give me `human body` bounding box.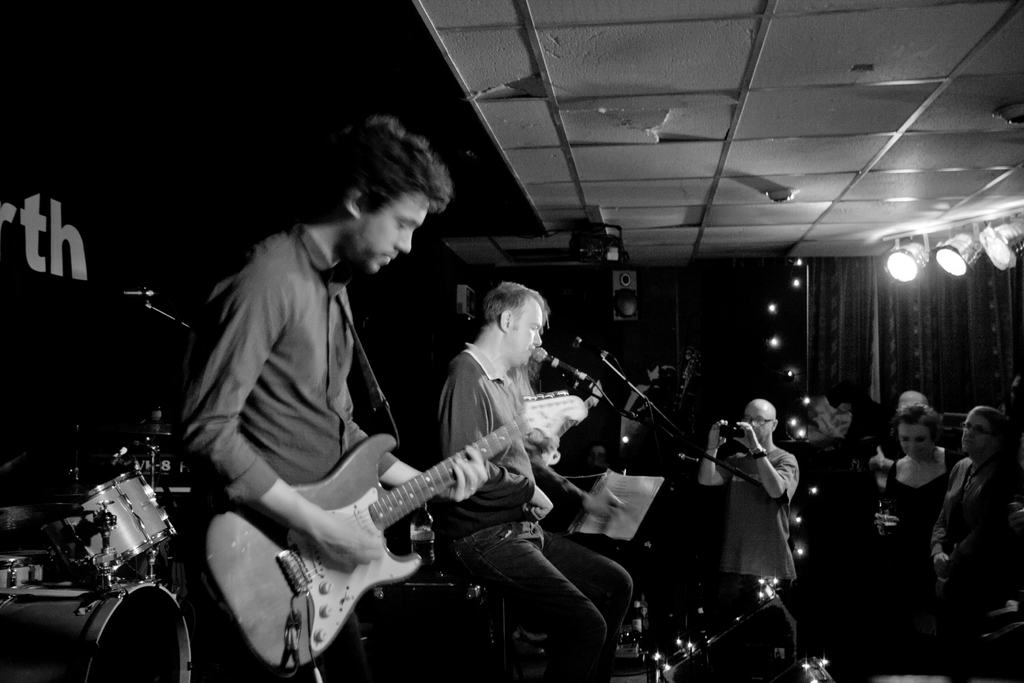
<bbox>186, 133, 525, 680</bbox>.
